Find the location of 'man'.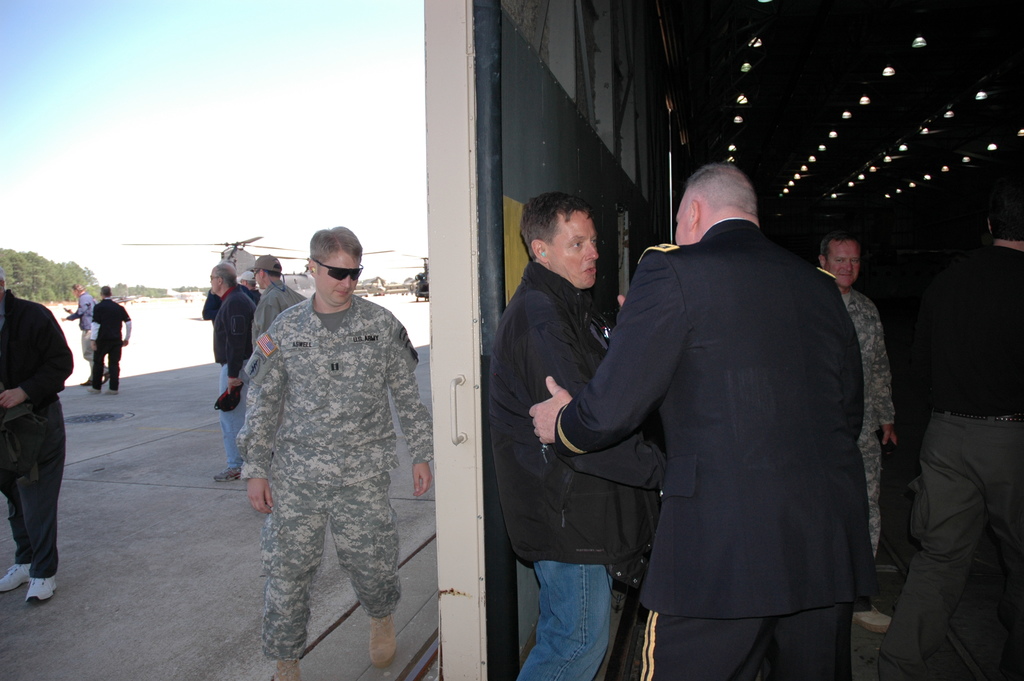
Location: {"x1": 543, "y1": 123, "x2": 900, "y2": 680}.
